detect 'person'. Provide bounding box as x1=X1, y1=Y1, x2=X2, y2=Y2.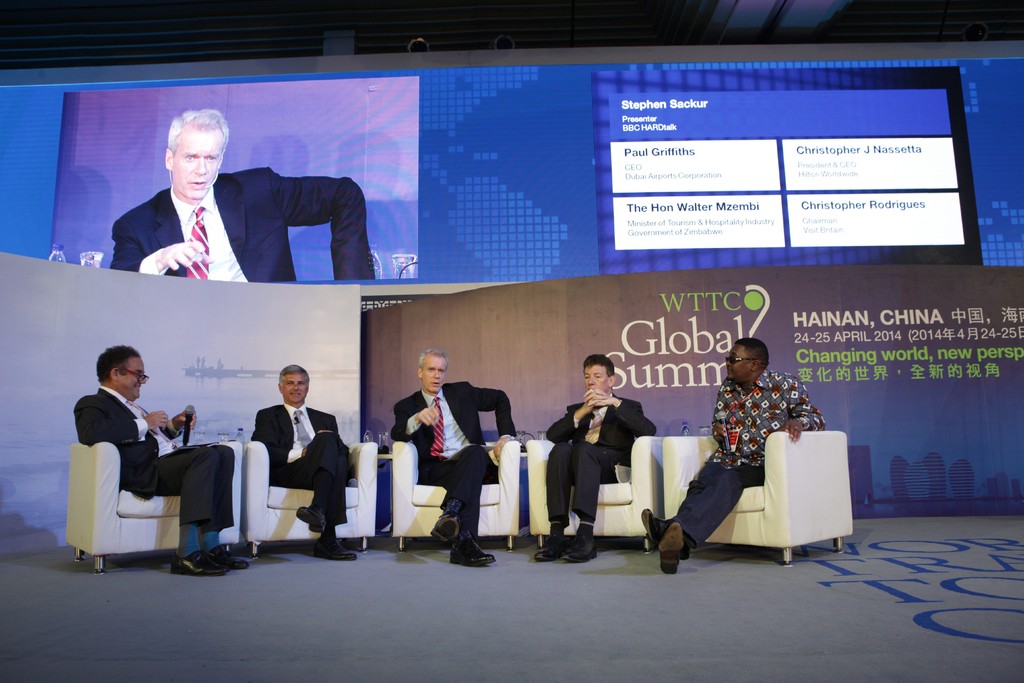
x1=66, y1=336, x2=251, y2=579.
